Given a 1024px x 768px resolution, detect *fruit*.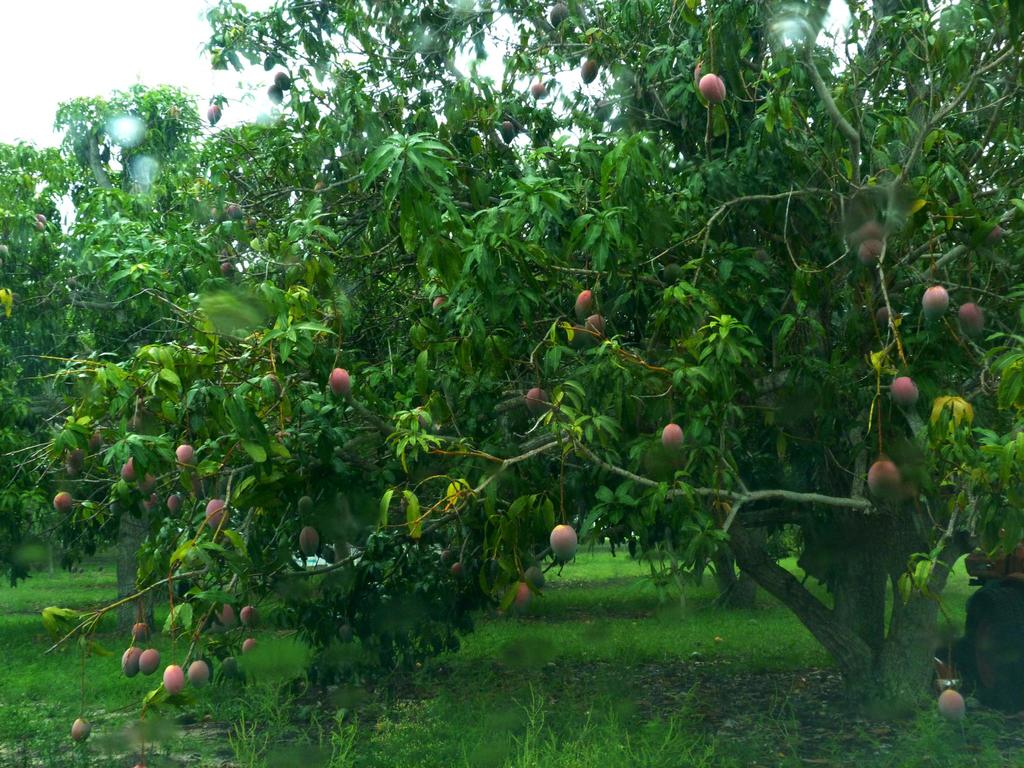
[240,605,257,626].
